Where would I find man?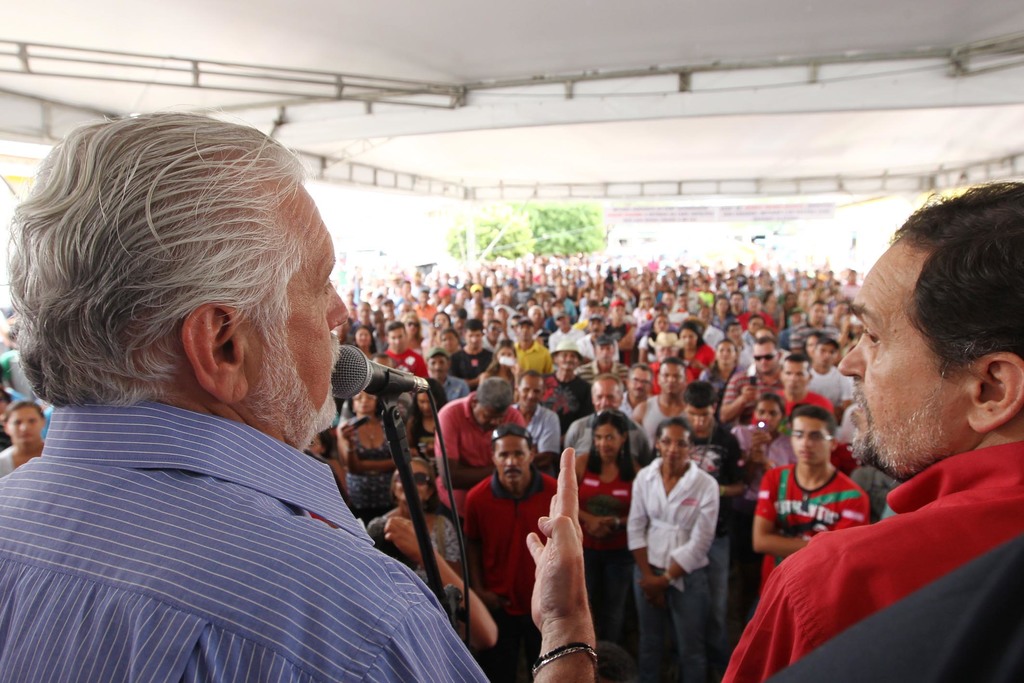
At x1=578, y1=336, x2=630, y2=379.
